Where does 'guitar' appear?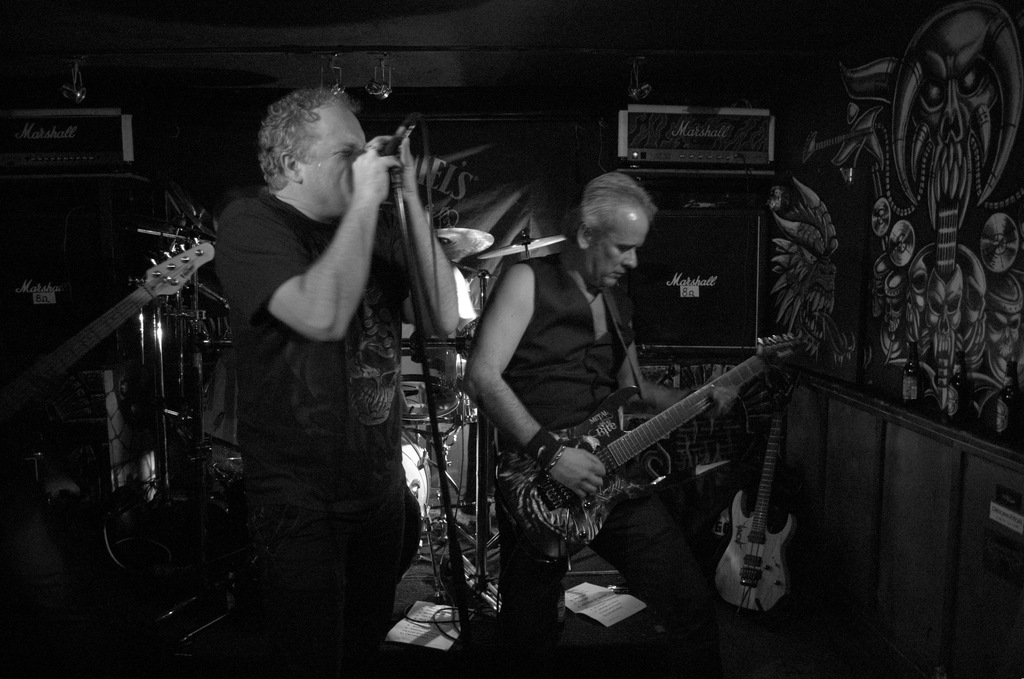
Appears at bbox=[493, 338, 792, 581].
